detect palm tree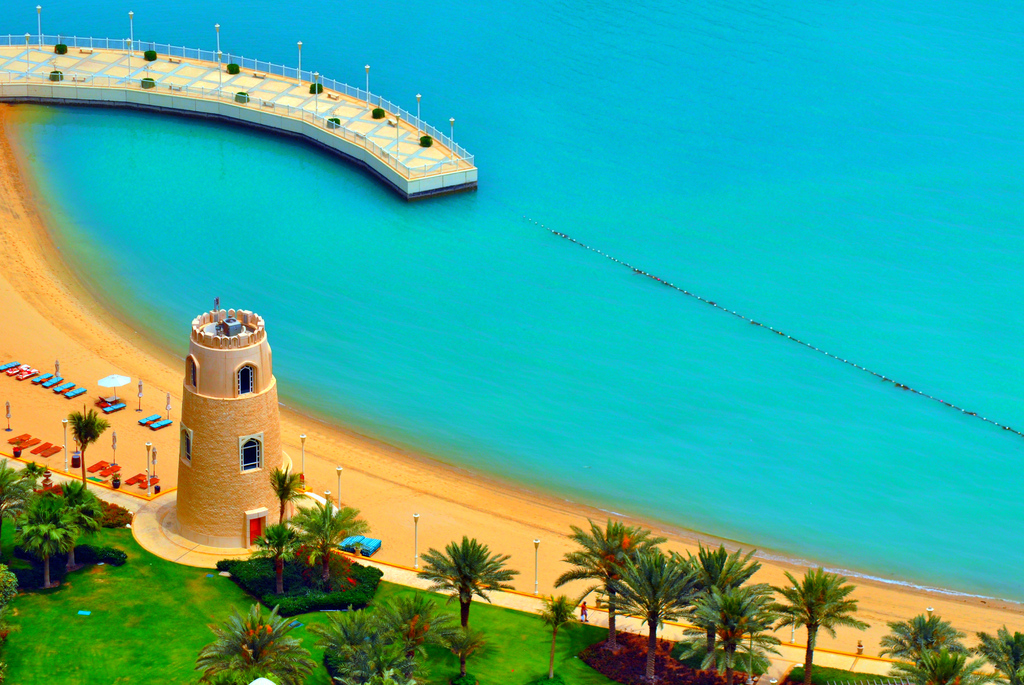
[x1=673, y1=587, x2=783, y2=684]
